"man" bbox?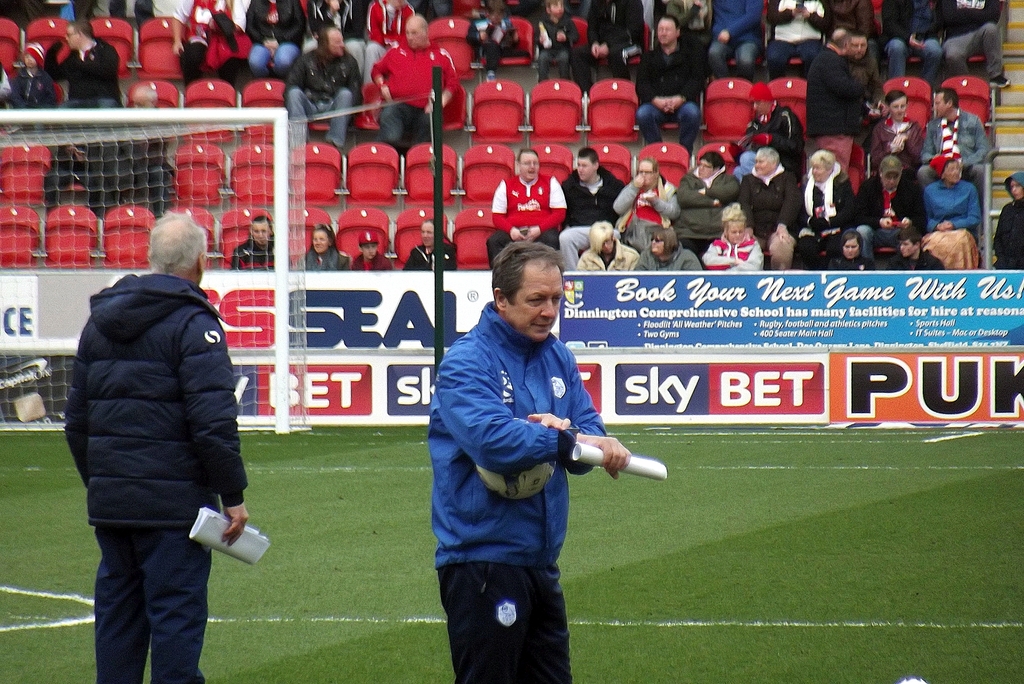
[x1=370, y1=14, x2=462, y2=156]
